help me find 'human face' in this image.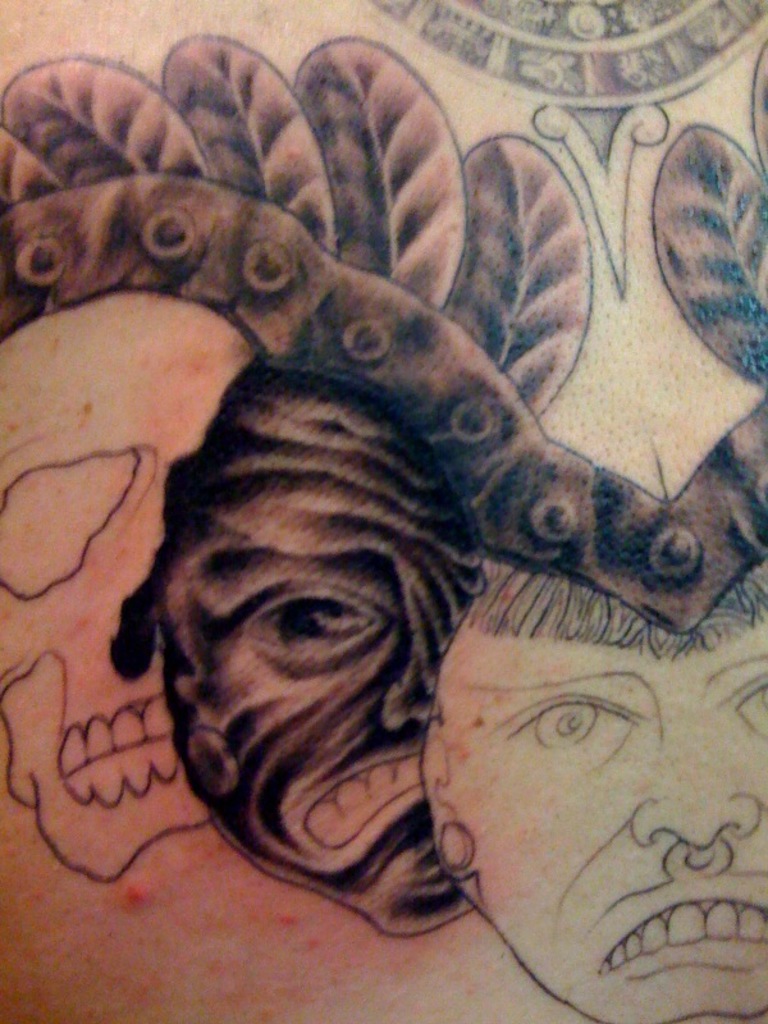
Found it: box(408, 658, 767, 1023).
